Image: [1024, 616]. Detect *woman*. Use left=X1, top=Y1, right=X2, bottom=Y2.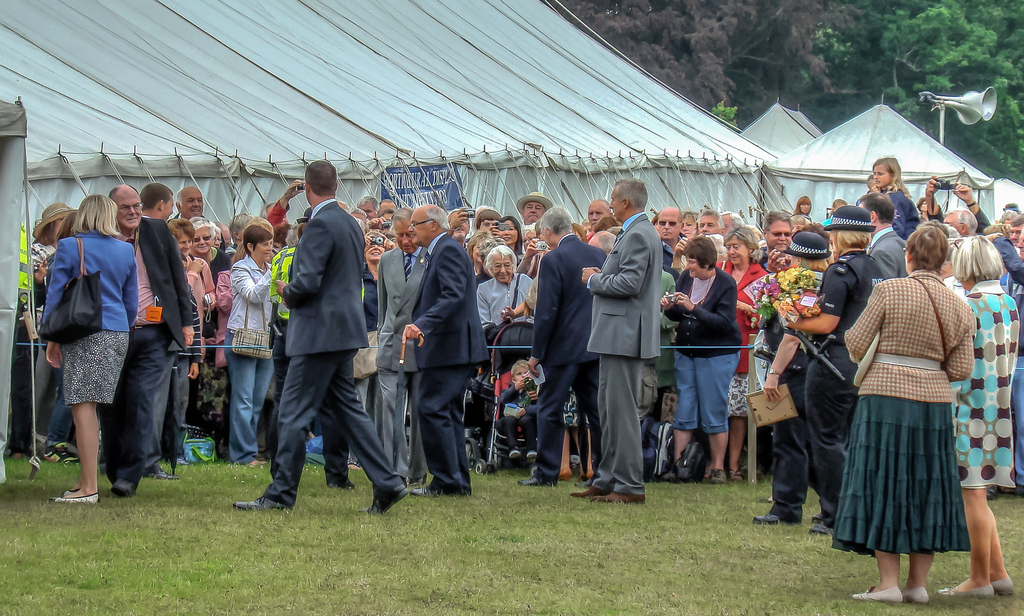
left=9, top=202, right=79, bottom=458.
